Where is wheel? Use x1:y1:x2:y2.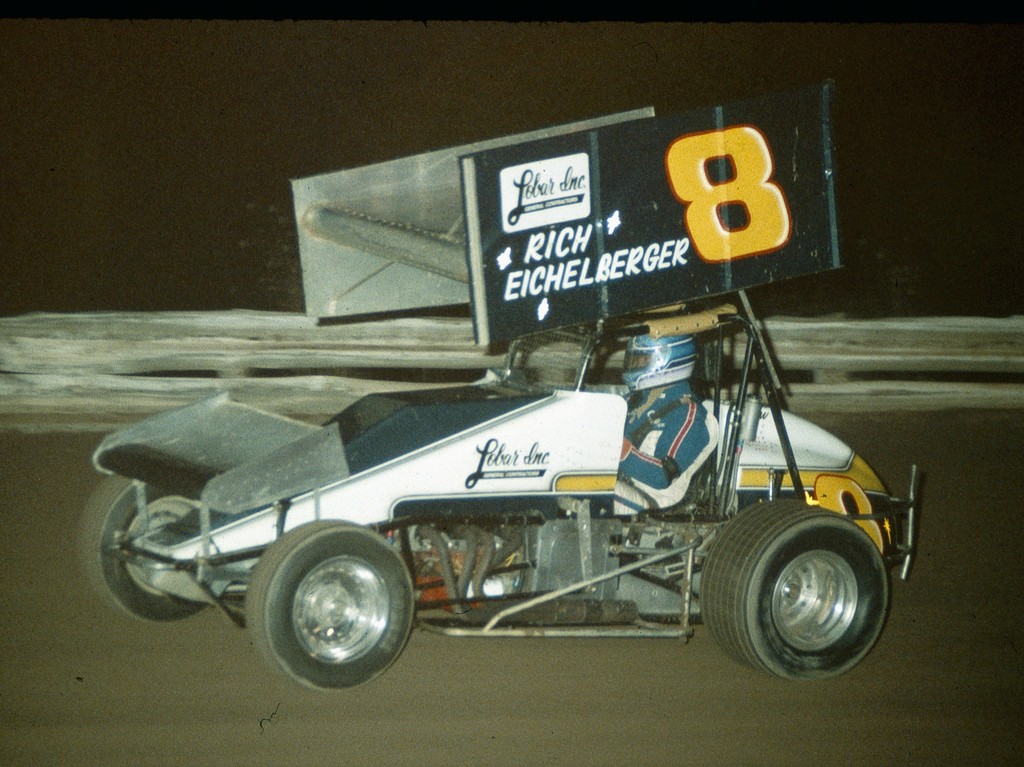
82:472:229:622.
